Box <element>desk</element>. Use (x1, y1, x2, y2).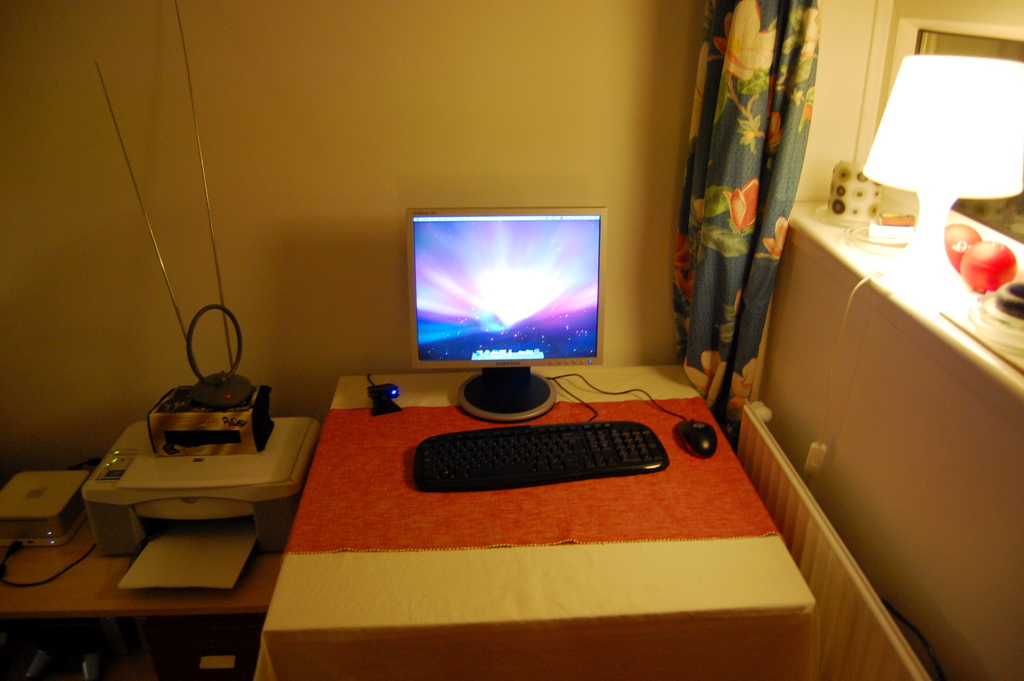
(253, 362, 819, 673).
